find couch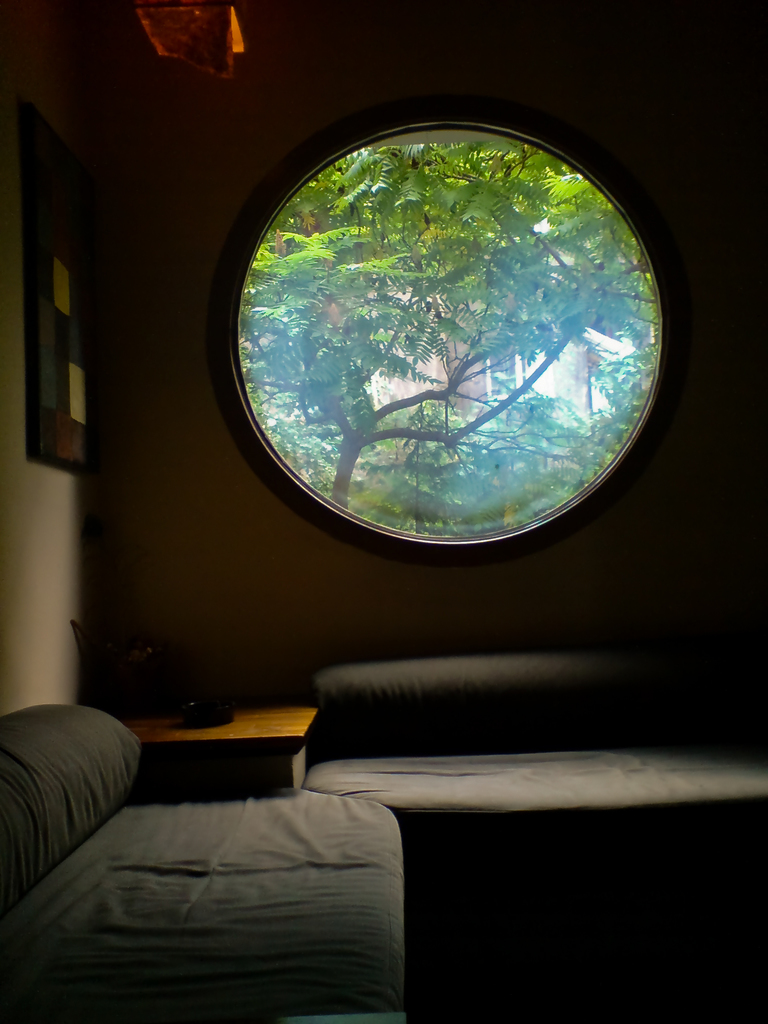
select_region(0, 692, 419, 1022)
